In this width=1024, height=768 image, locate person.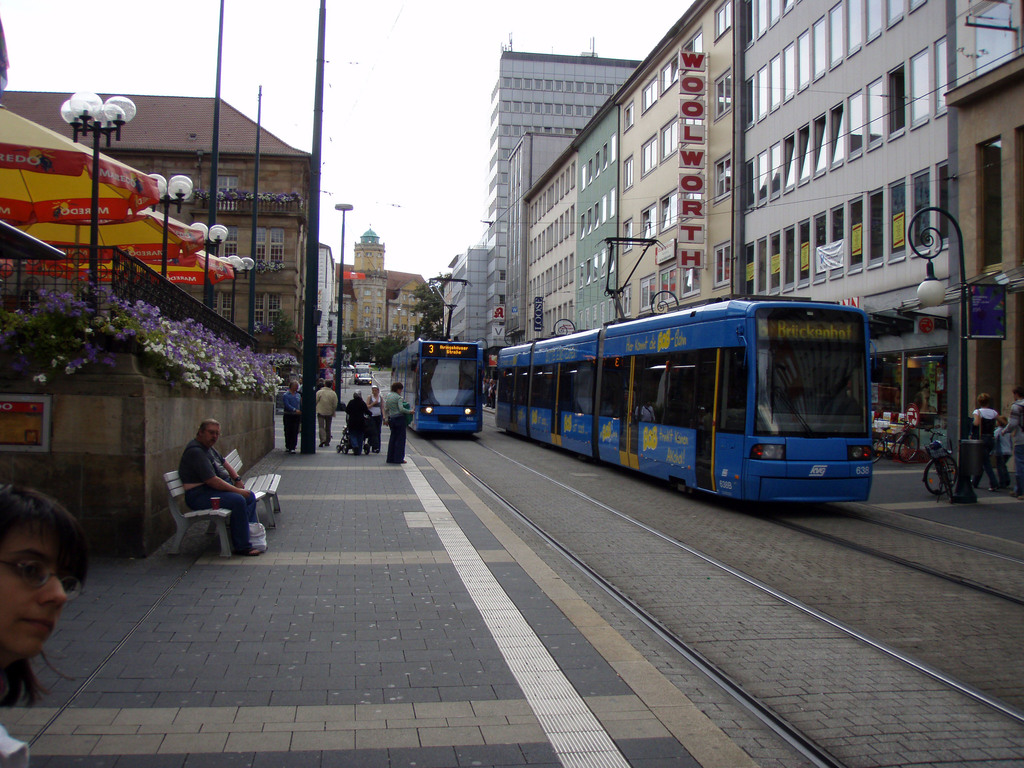
Bounding box: <box>367,385,385,450</box>.
